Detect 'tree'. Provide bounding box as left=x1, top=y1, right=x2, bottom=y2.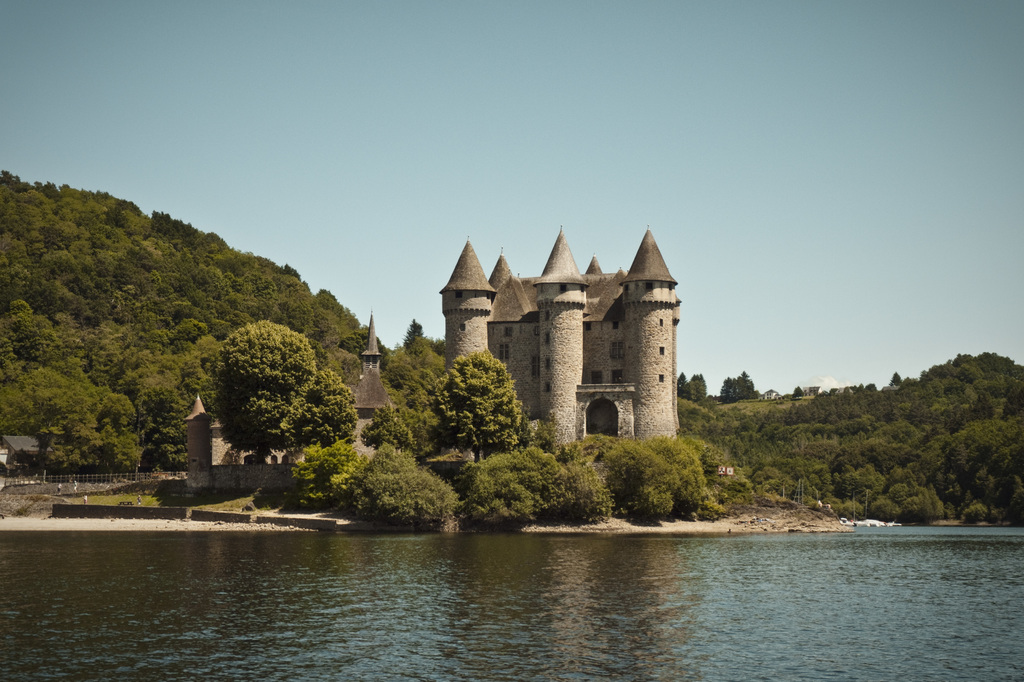
left=300, top=373, right=352, bottom=449.
